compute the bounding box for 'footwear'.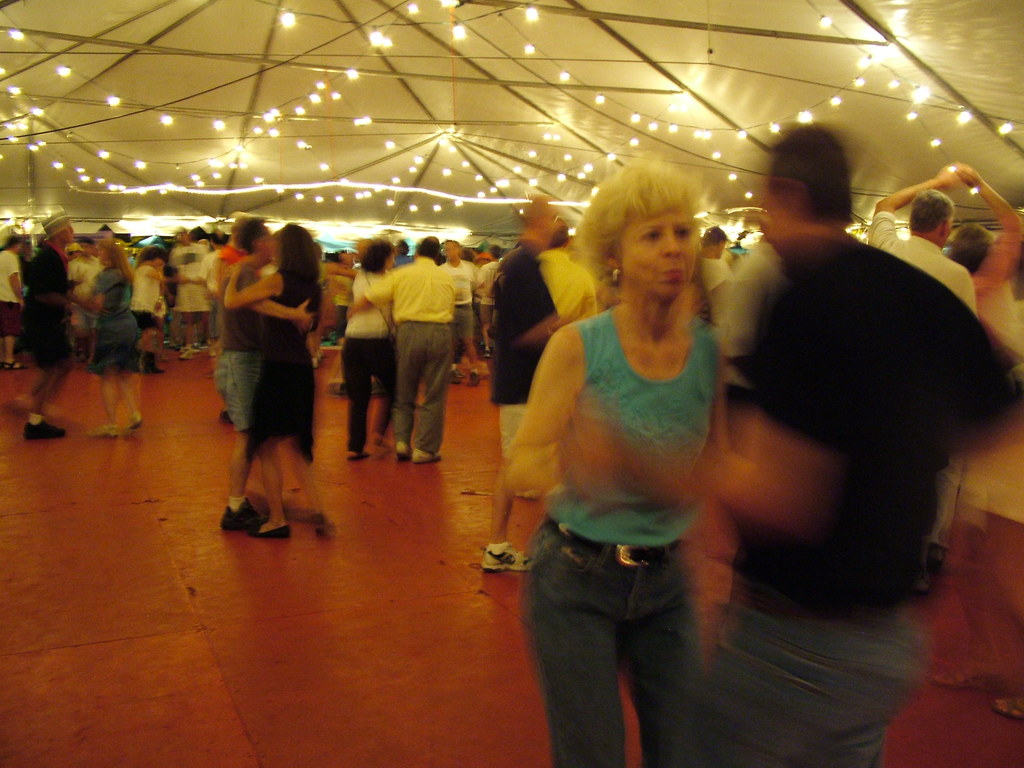
[left=178, top=346, right=196, bottom=358].
